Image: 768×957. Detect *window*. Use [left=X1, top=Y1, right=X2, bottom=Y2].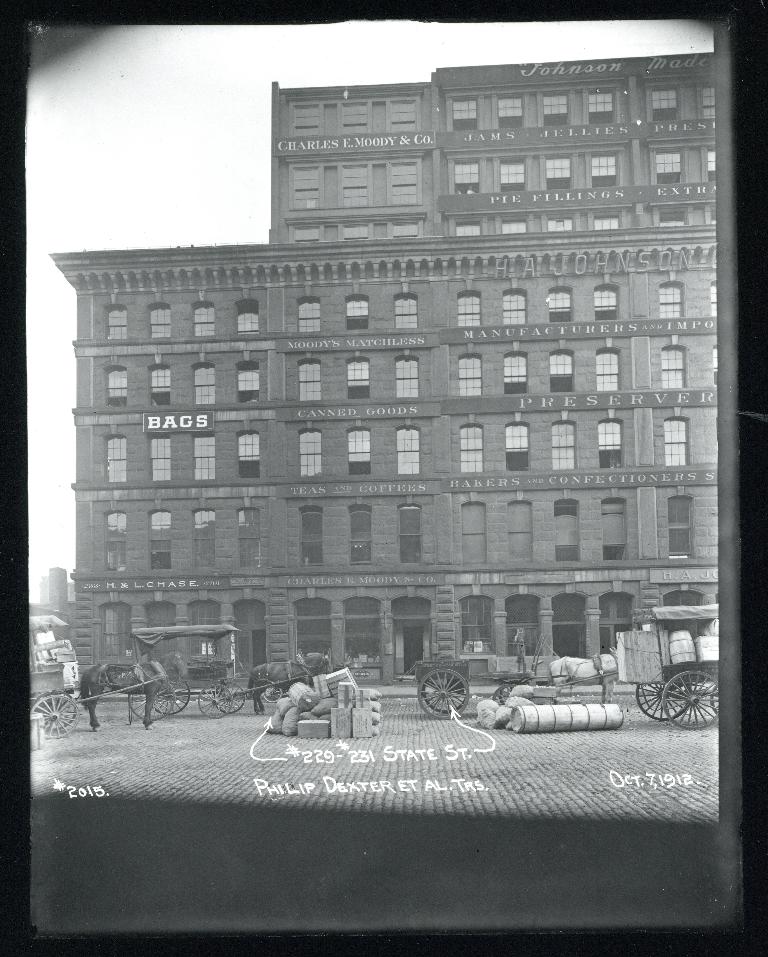
[left=396, top=354, right=421, bottom=405].
